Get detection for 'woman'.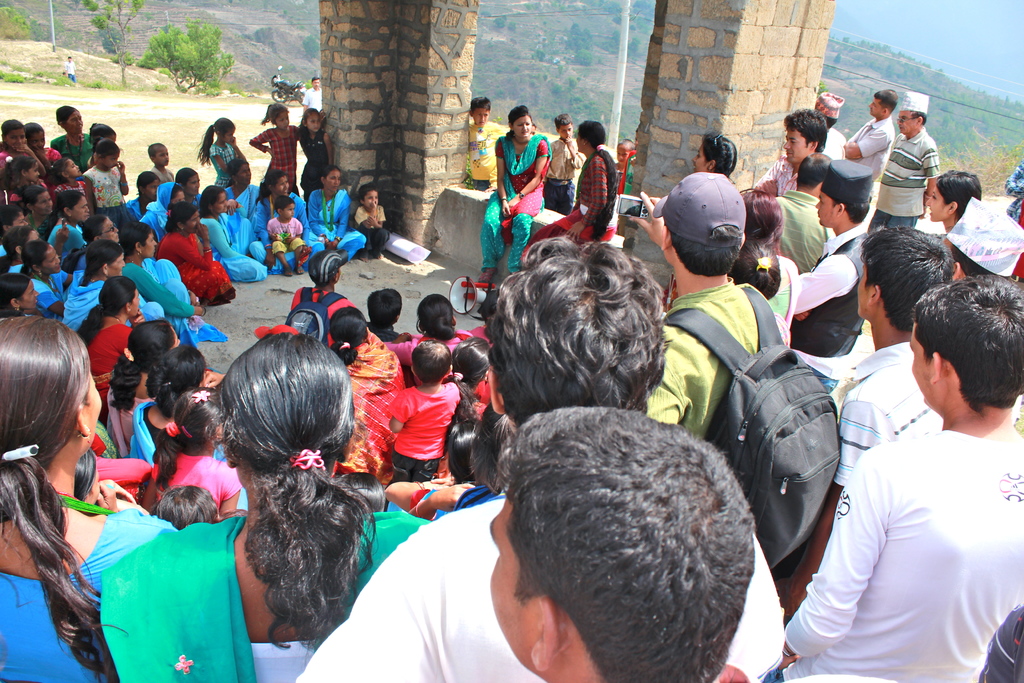
Detection: [x1=107, y1=316, x2=184, y2=459].
